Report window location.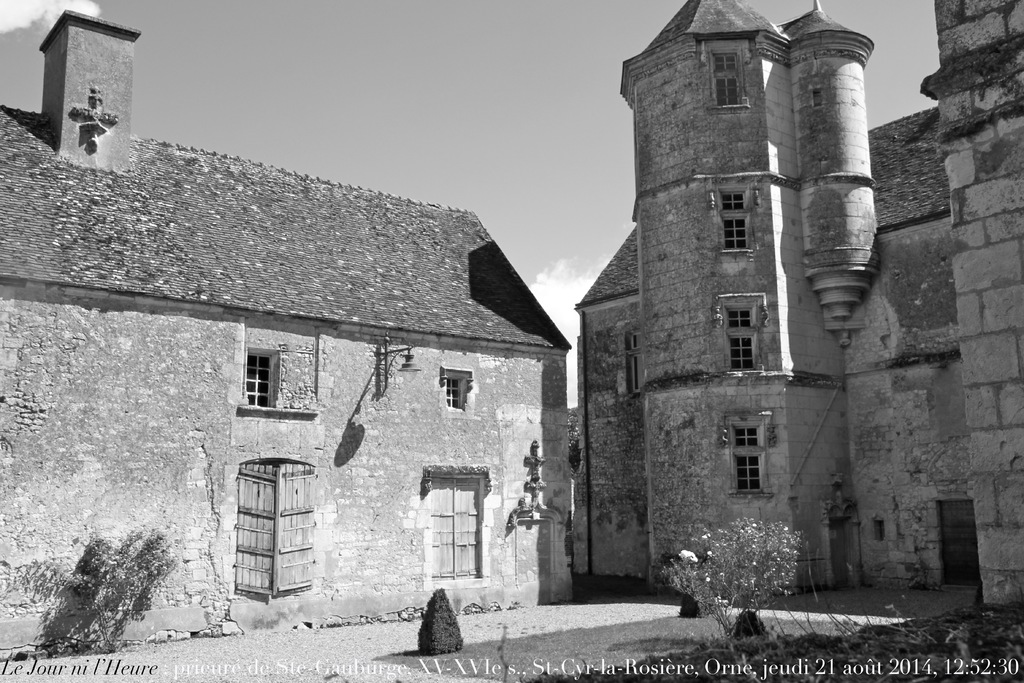
Report: detection(446, 377, 464, 409).
